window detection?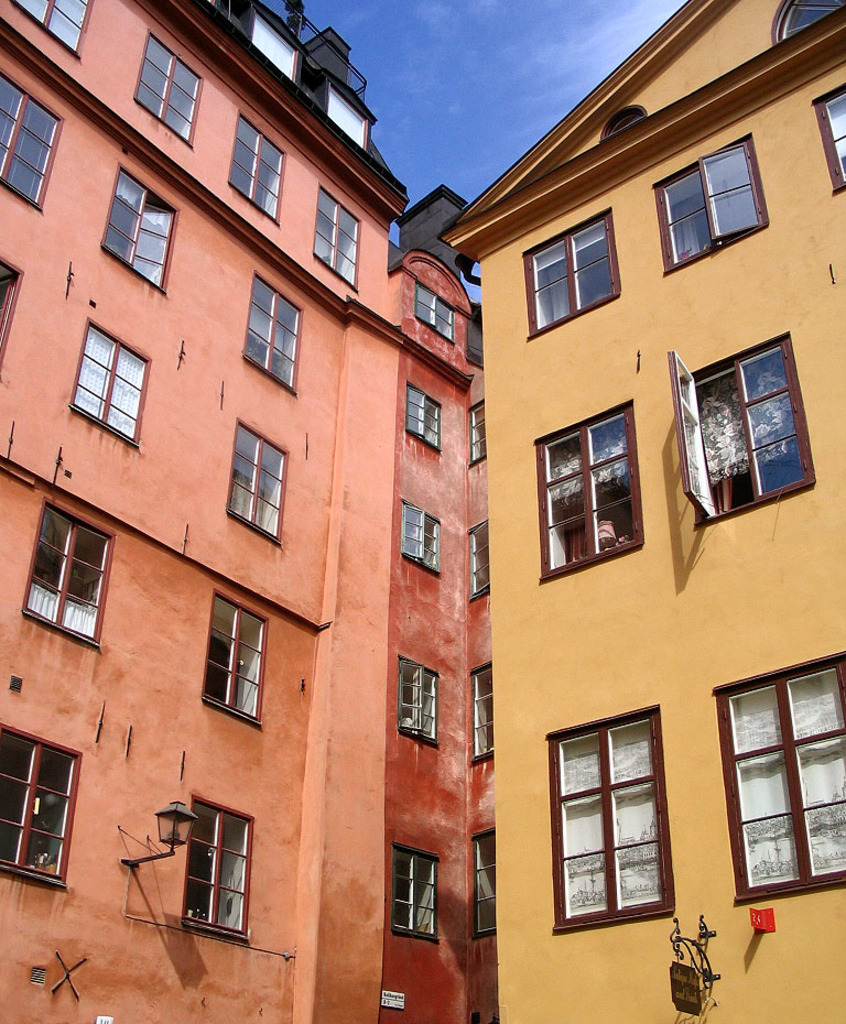
l=164, t=817, r=251, b=956
